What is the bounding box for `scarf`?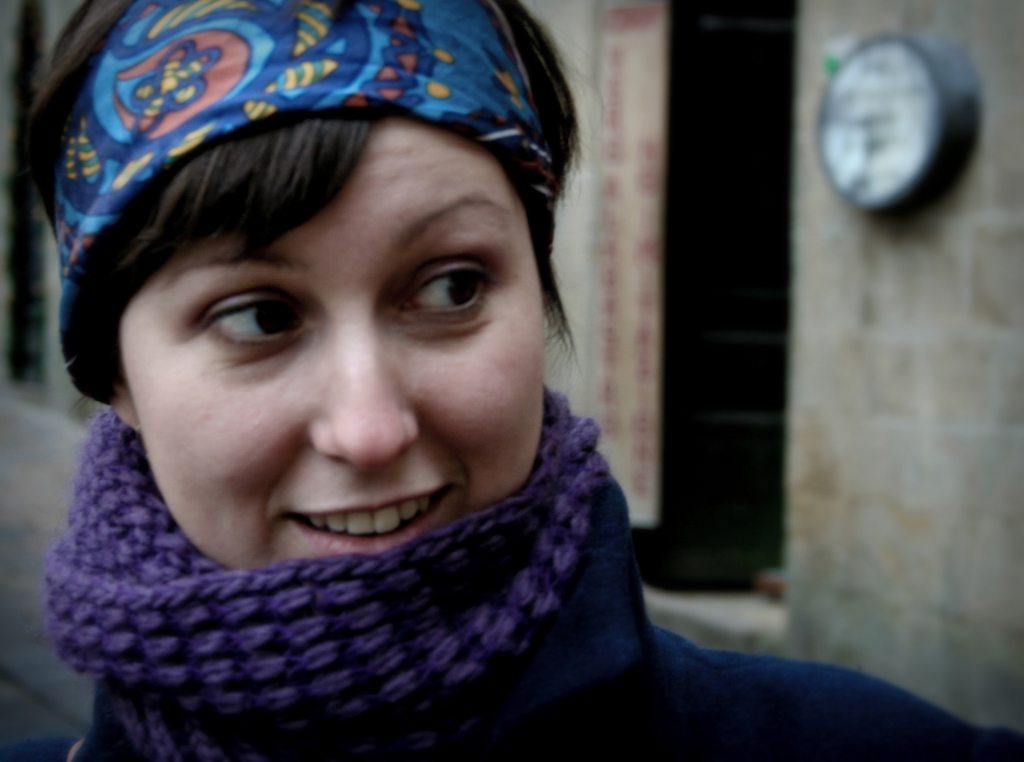
34, 406, 609, 737.
